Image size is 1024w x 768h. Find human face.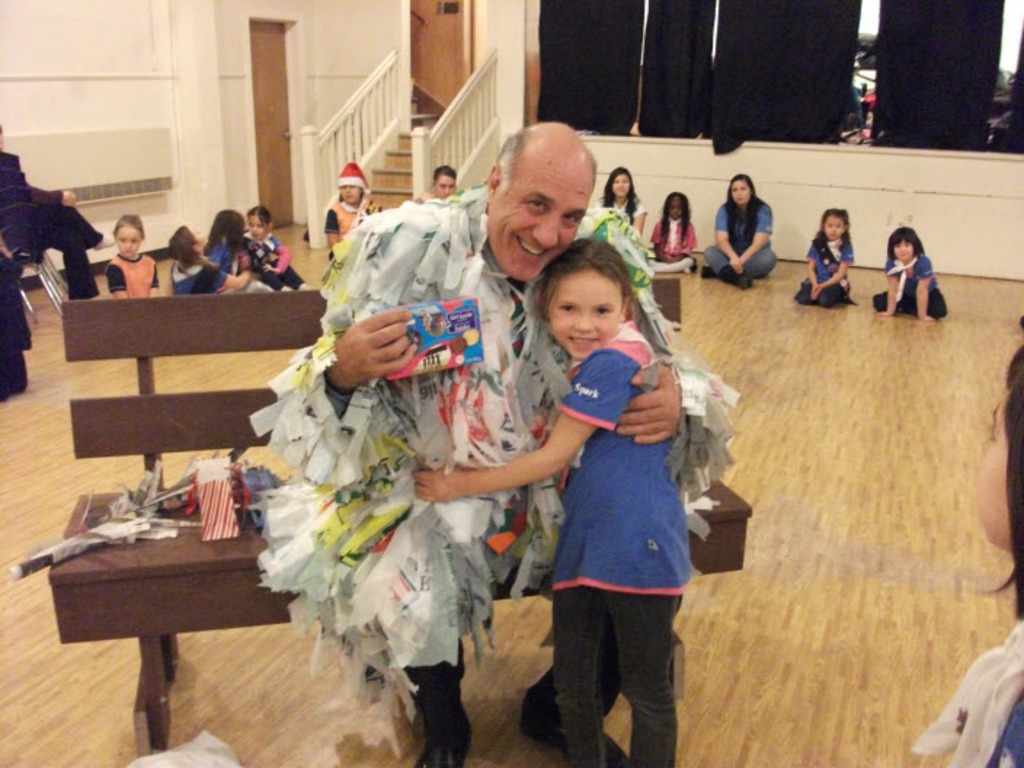
112/227/141/256.
